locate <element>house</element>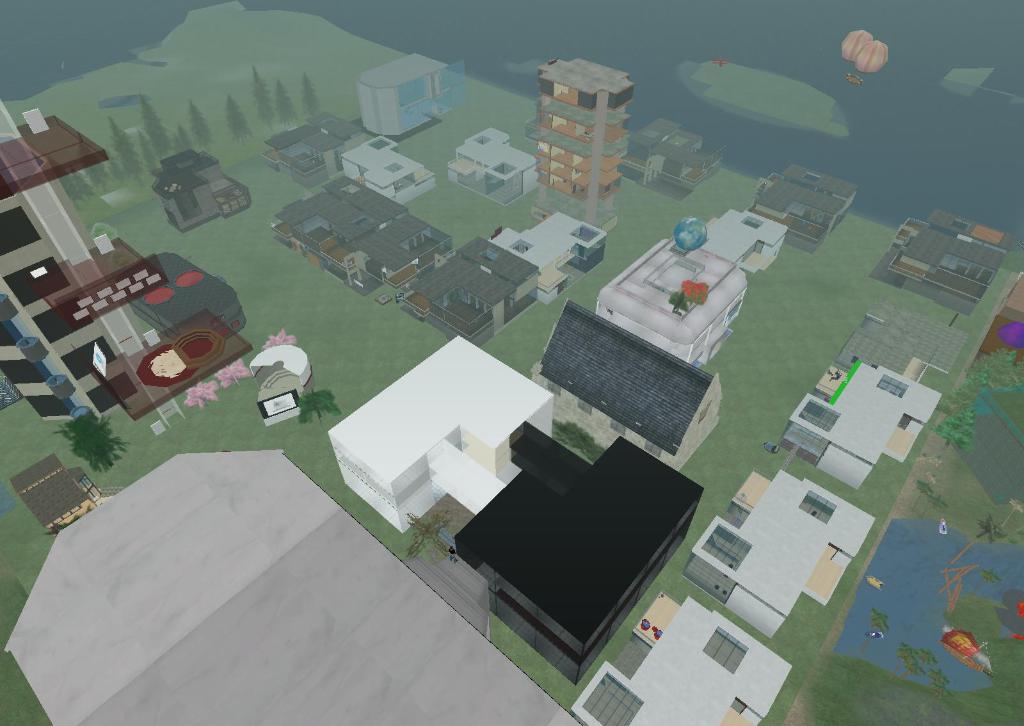
455/132/556/204
